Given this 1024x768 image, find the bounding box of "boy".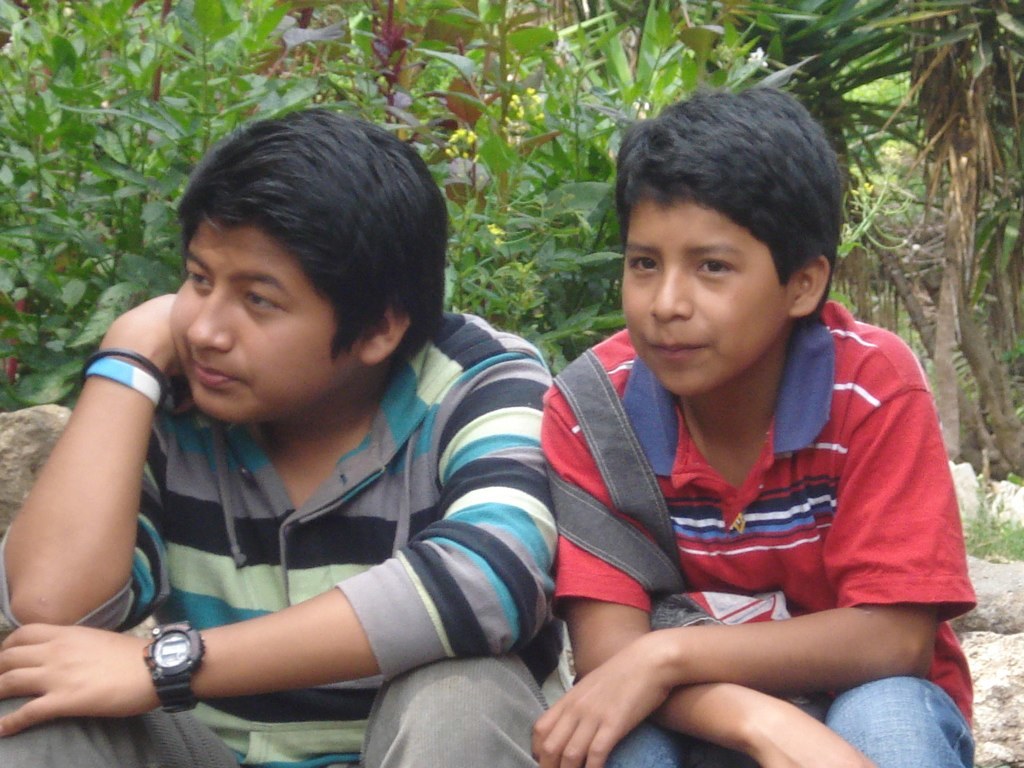
detection(538, 80, 971, 767).
